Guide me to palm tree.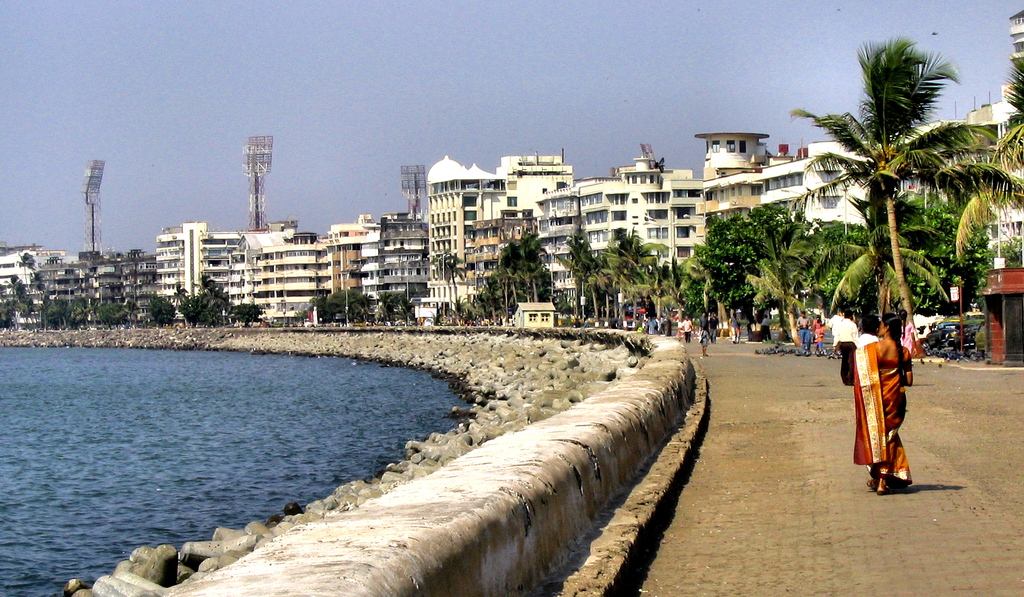
Guidance: bbox=(493, 227, 545, 305).
